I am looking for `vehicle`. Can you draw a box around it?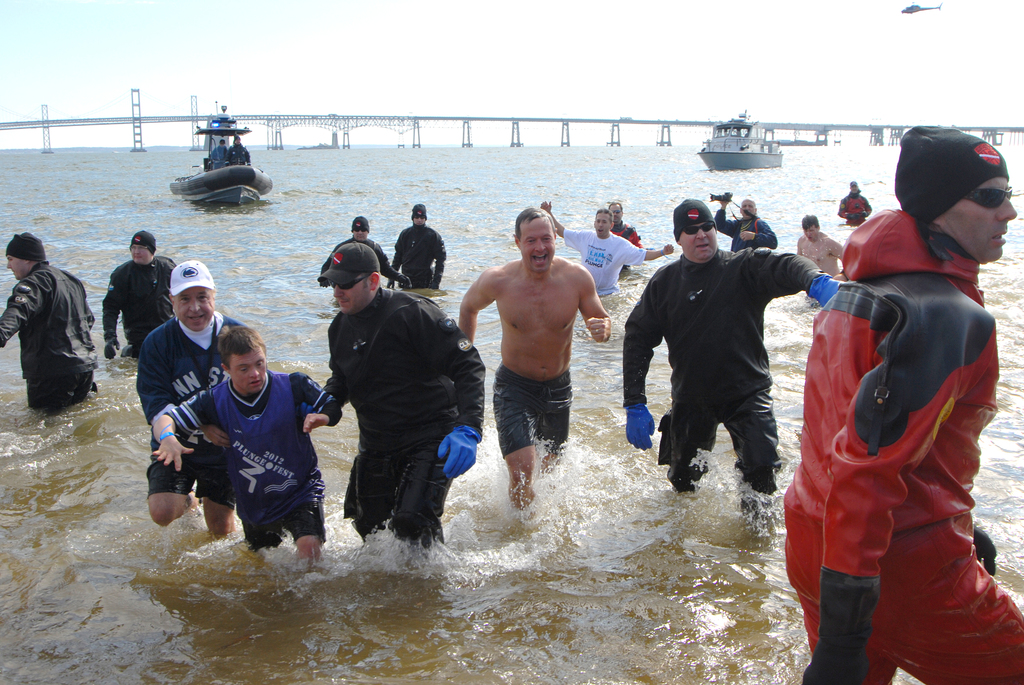
Sure, the bounding box is 903:0:949:17.
